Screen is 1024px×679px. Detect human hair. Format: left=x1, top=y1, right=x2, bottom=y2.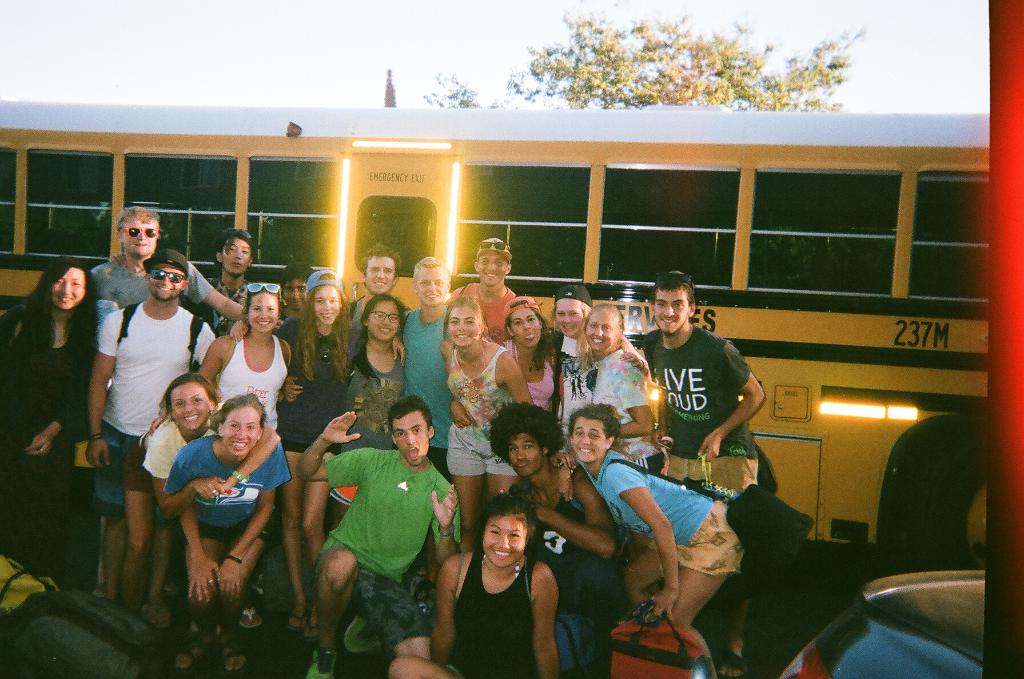
left=237, top=278, right=287, bottom=335.
